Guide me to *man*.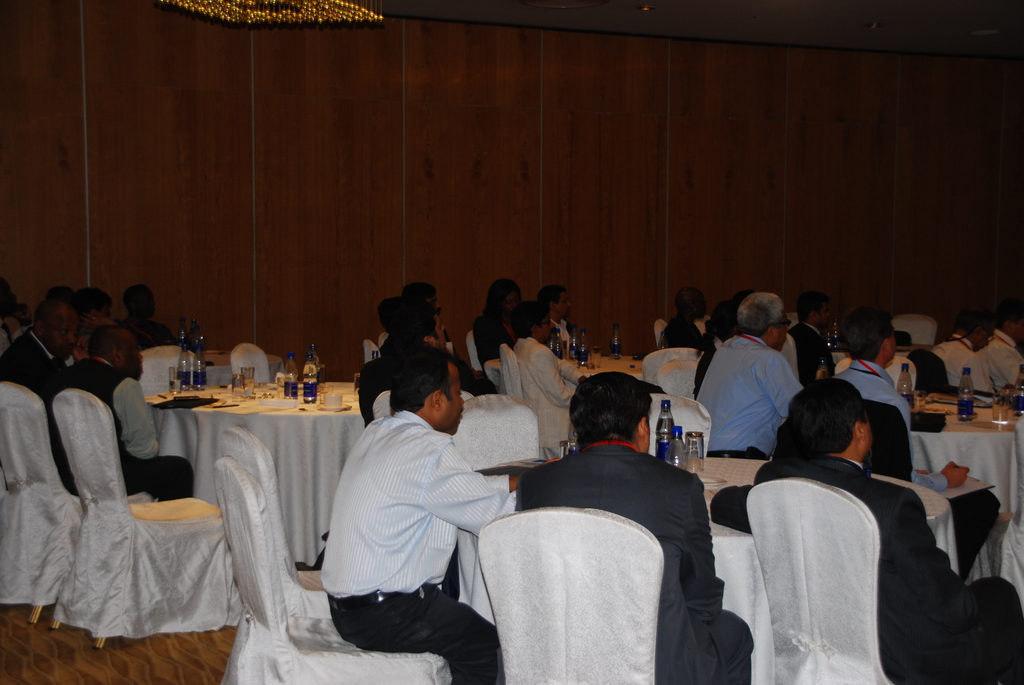
Guidance: bbox(790, 295, 830, 382).
